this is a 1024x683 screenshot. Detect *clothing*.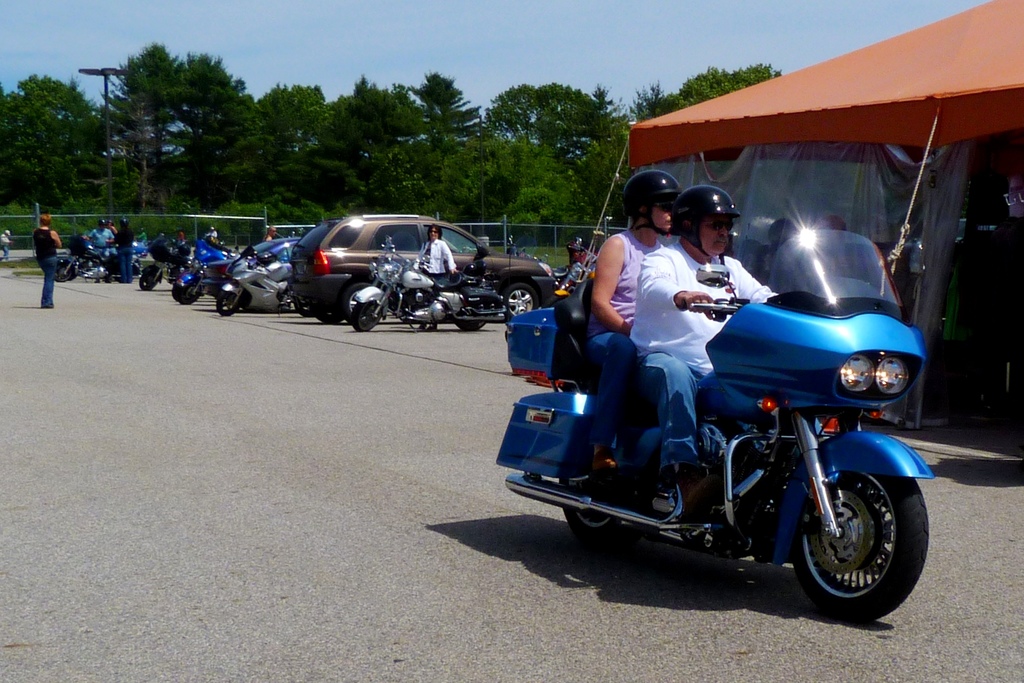
[415, 240, 454, 326].
